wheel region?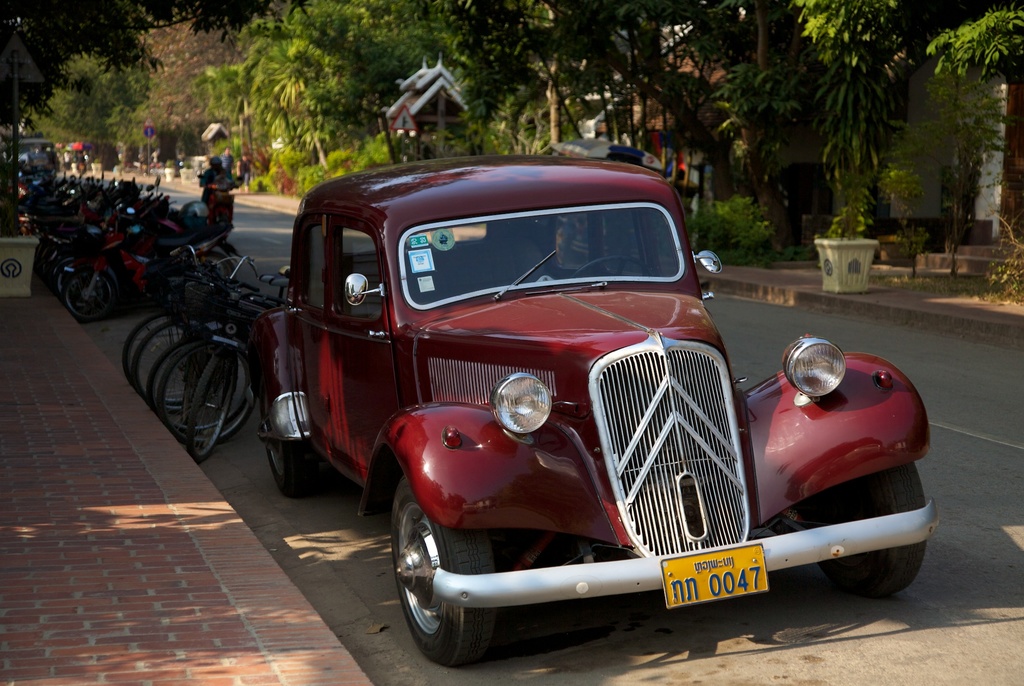
bbox=[157, 341, 259, 447]
